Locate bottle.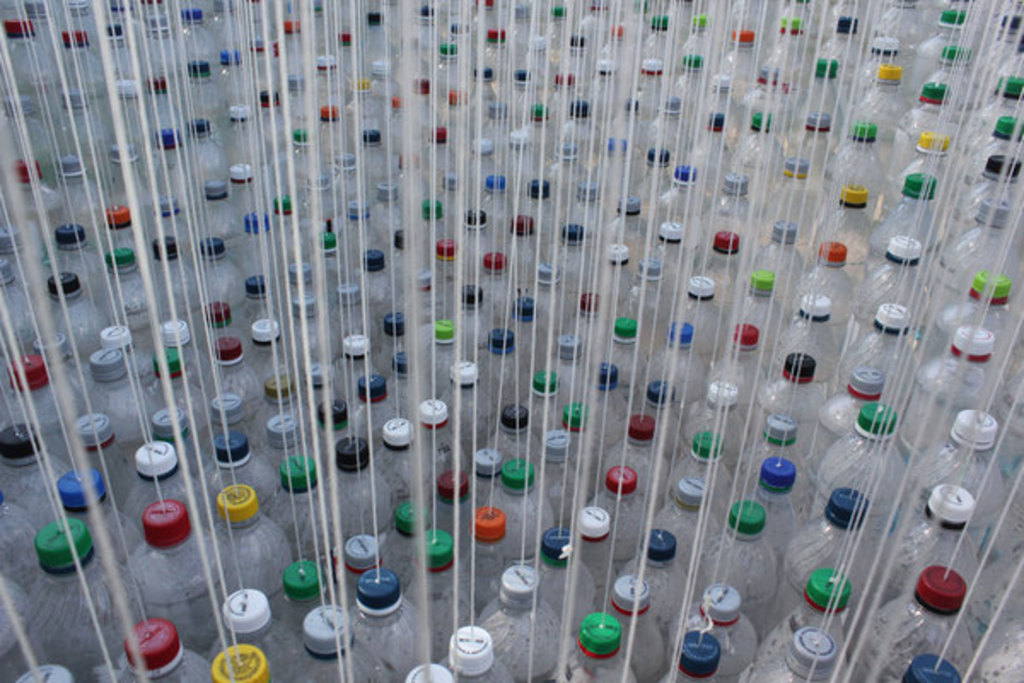
Bounding box: box(821, 114, 884, 217).
